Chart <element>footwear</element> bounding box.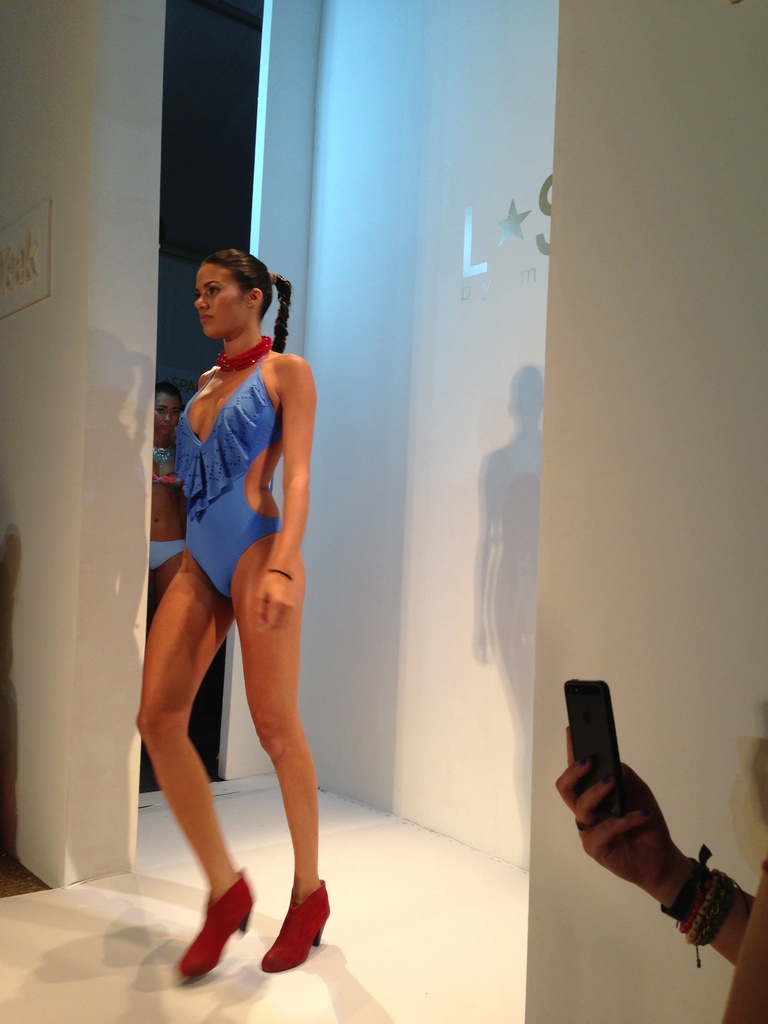
Charted: 174,869,254,974.
